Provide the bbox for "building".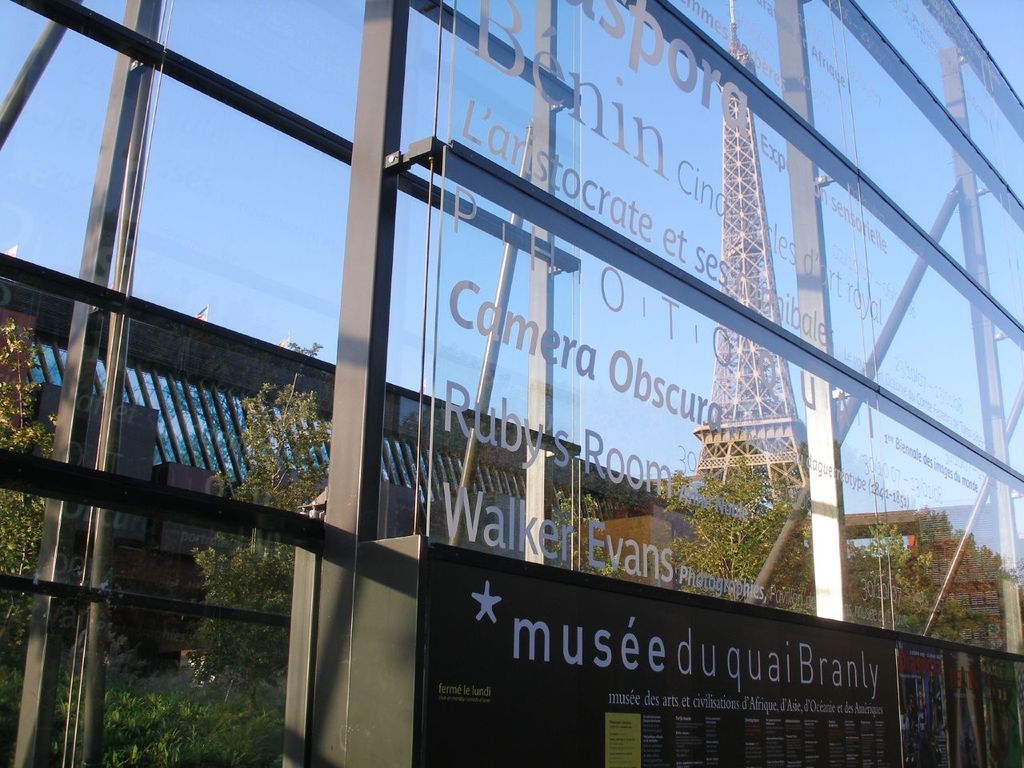
left=0, top=0, right=1023, bottom=767.
